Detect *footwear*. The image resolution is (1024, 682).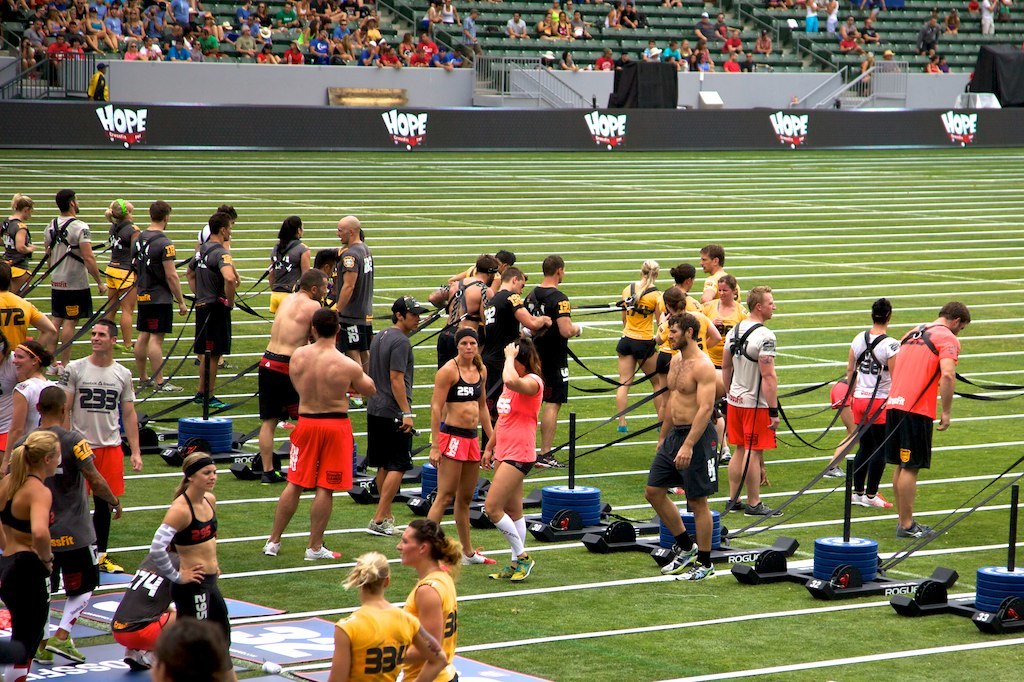
{"left": 513, "top": 559, "right": 533, "bottom": 583}.
